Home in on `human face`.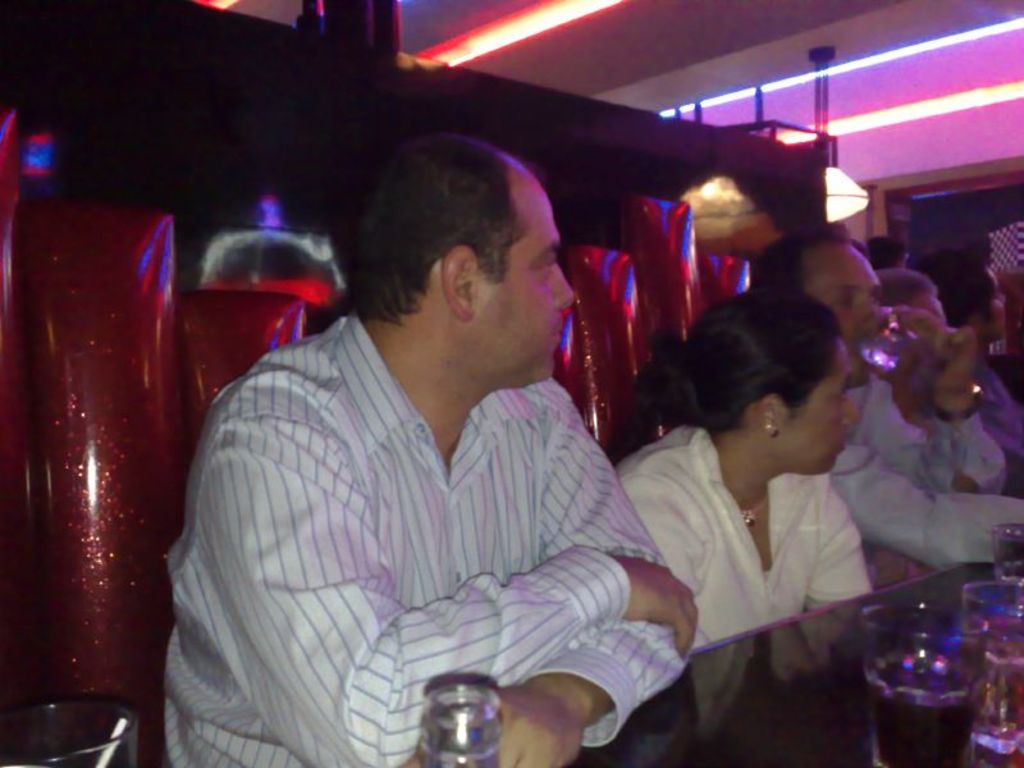
Homed in at <bbox>897, 287, 947, 326</bbox>.
